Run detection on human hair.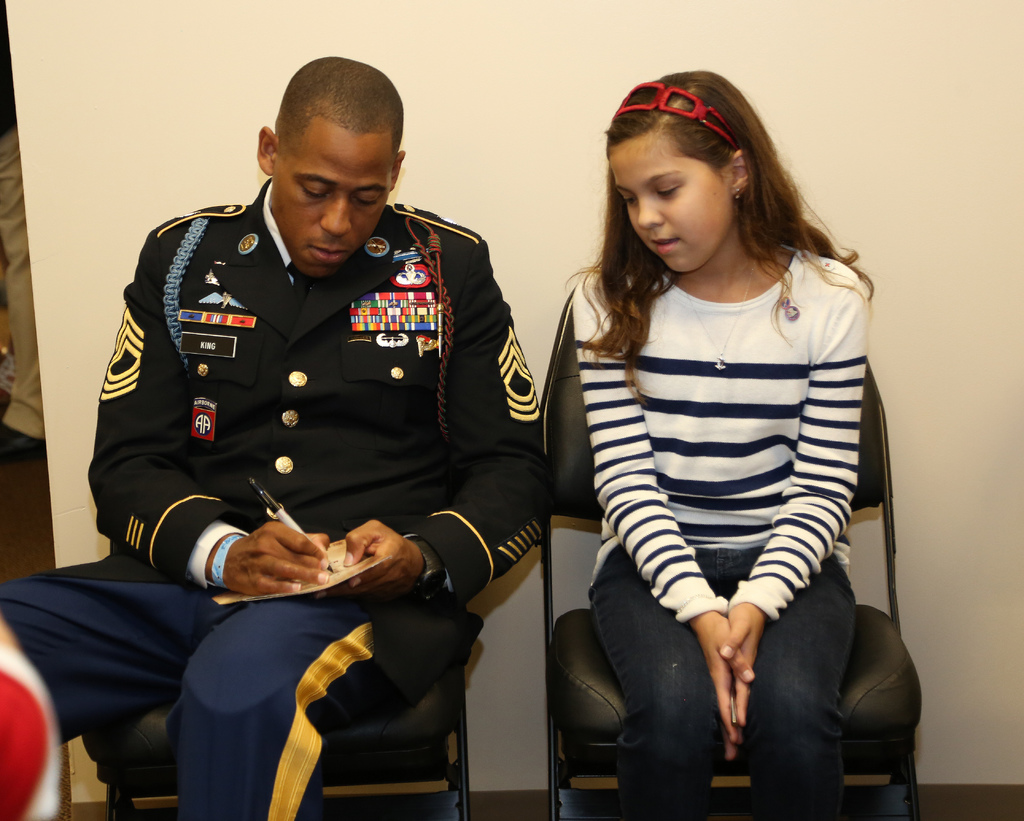
Result: box=[559, 66, 874, 404].
